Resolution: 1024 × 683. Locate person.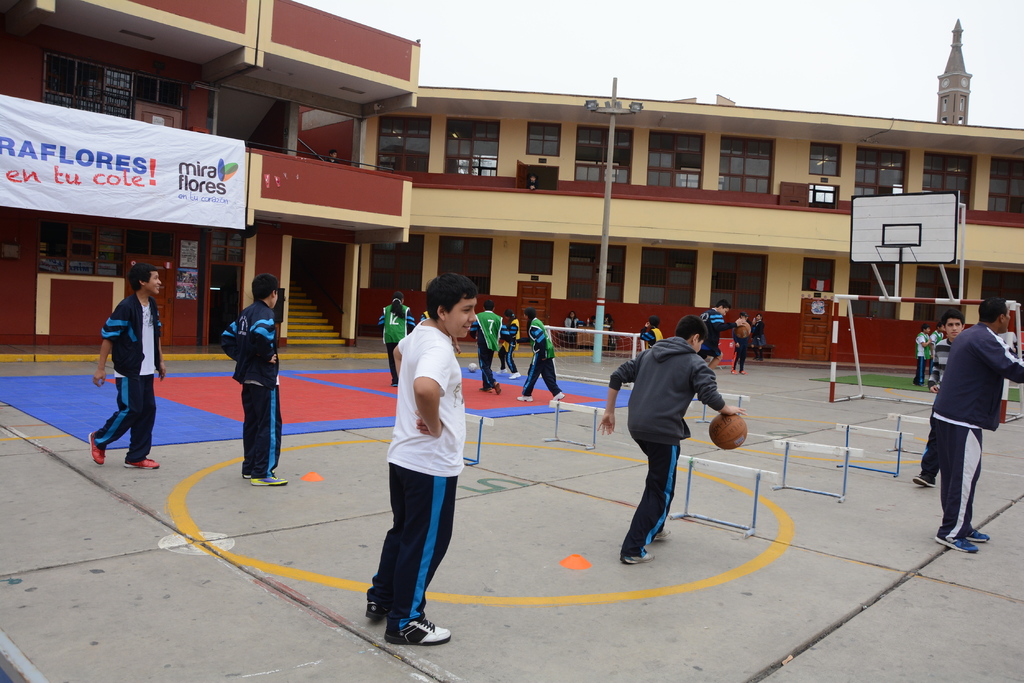
(x1=497, y1=305, x2=522, y2=380).
